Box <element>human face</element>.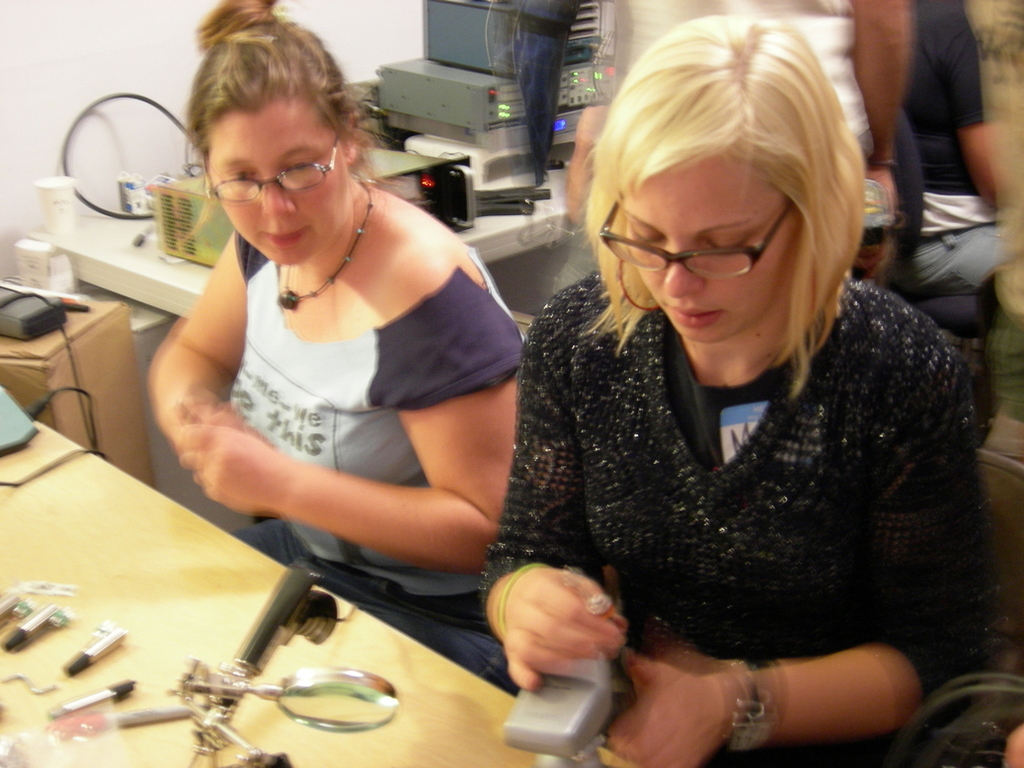
BBox(207, 112, 352, 263).
